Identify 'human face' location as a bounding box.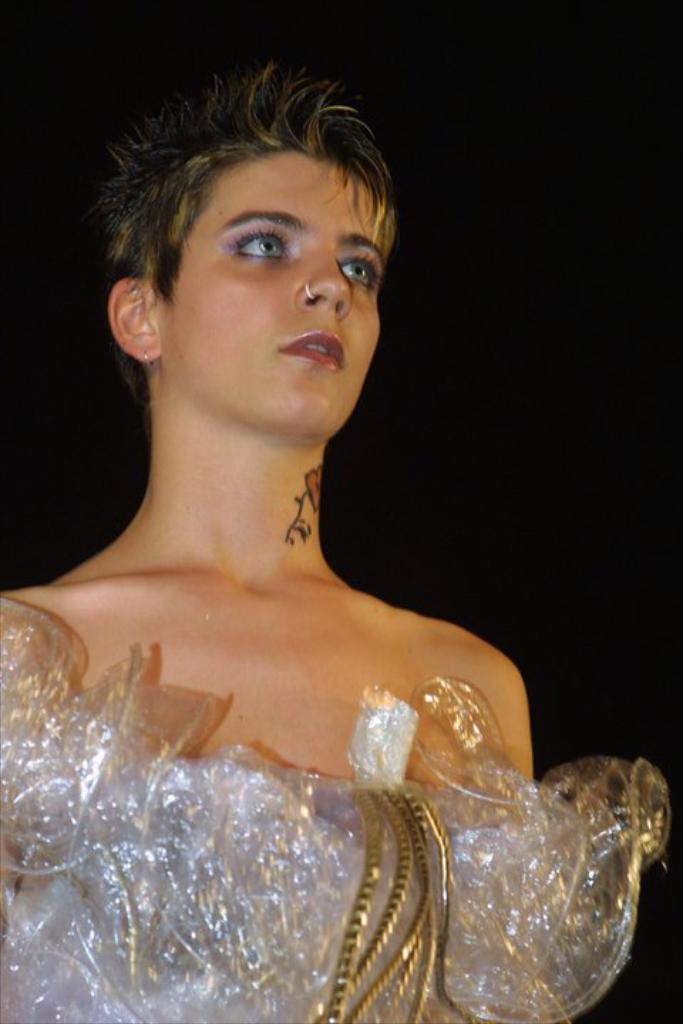
<bbox>157, 152, 387, 435</bbox>.
